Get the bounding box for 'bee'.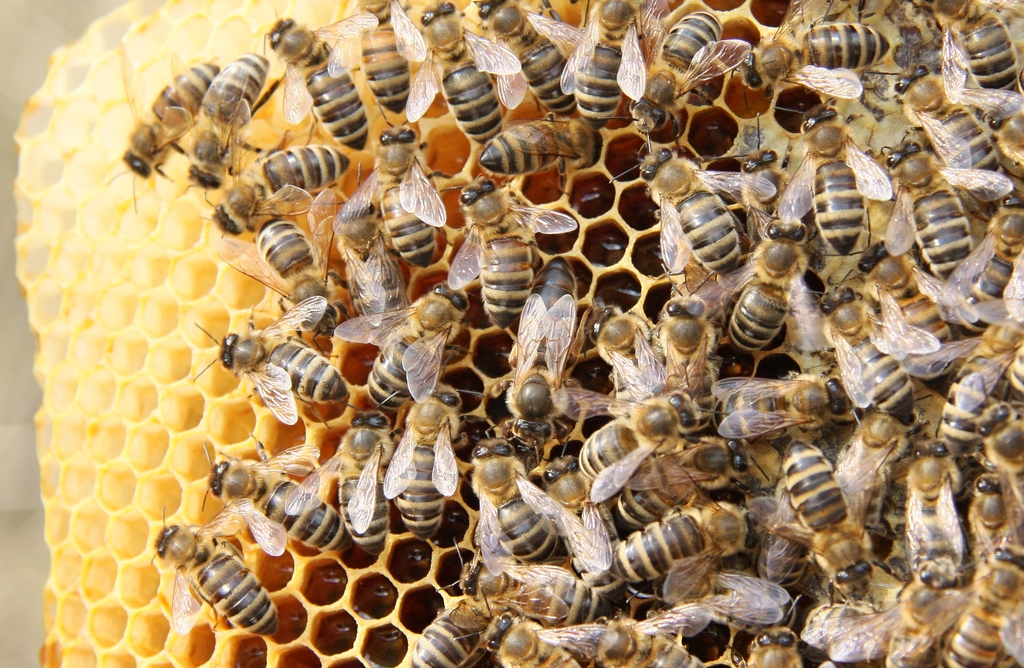
bbox(266, 10, 385, 165).
